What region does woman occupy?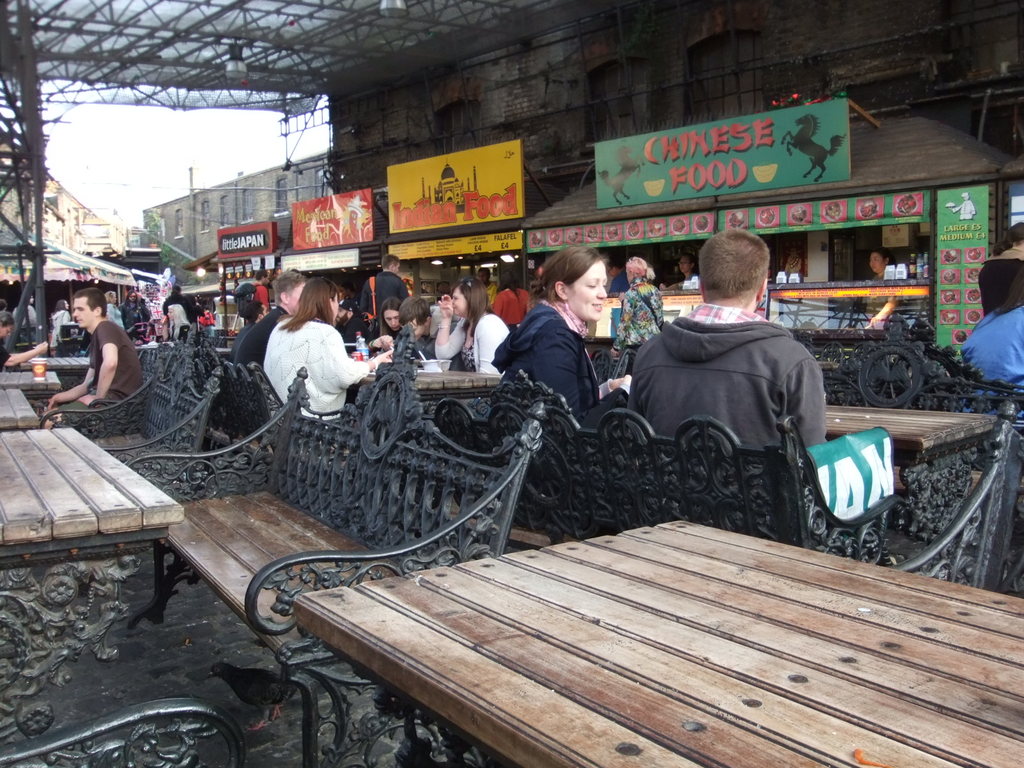
detection(47, 300, 77, 357).
